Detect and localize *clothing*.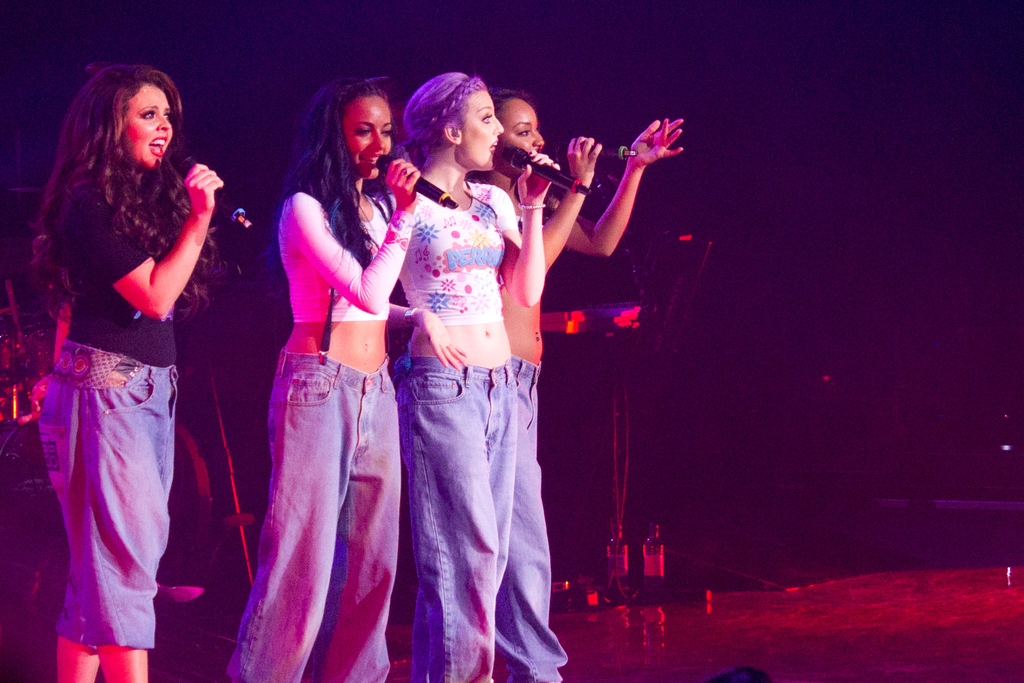
Localized at l=390, t=161, r=524, b=325.
